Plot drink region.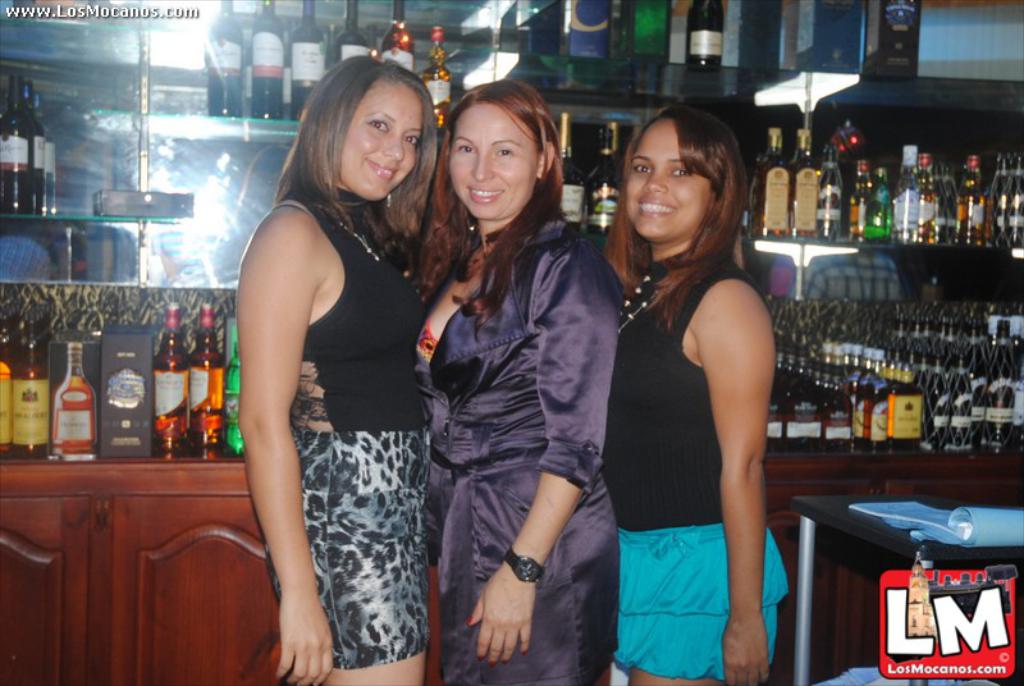
Plotted at bbox=(221, 340, 248, 461).
